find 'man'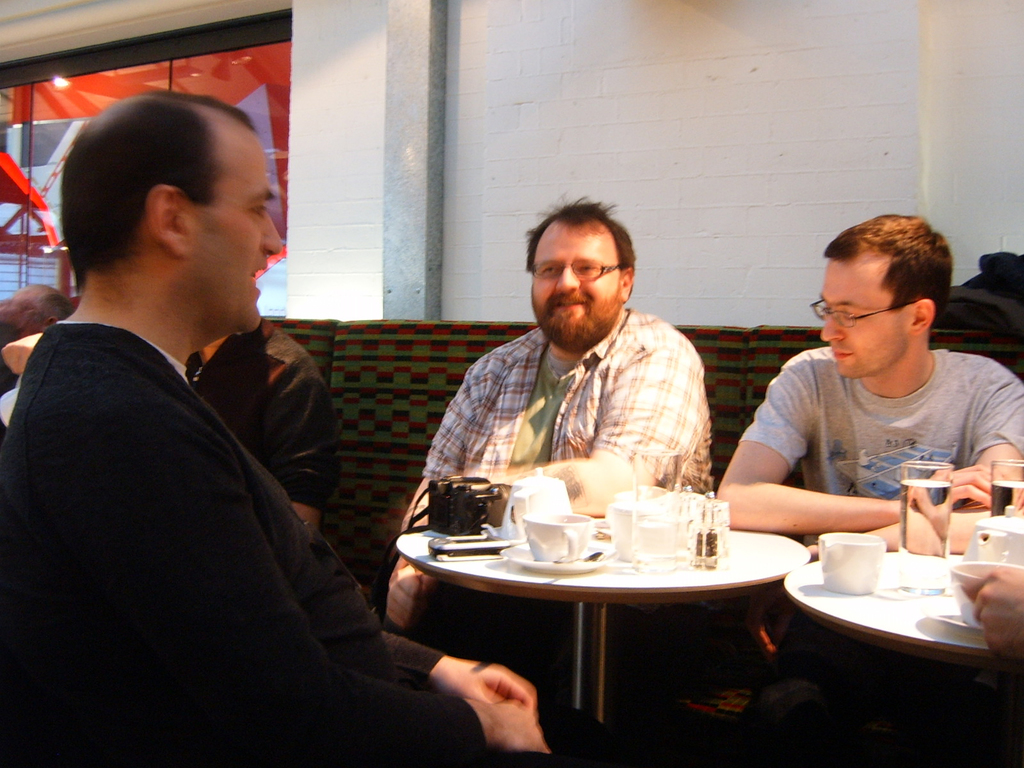
(382, 195, 713, 653)
